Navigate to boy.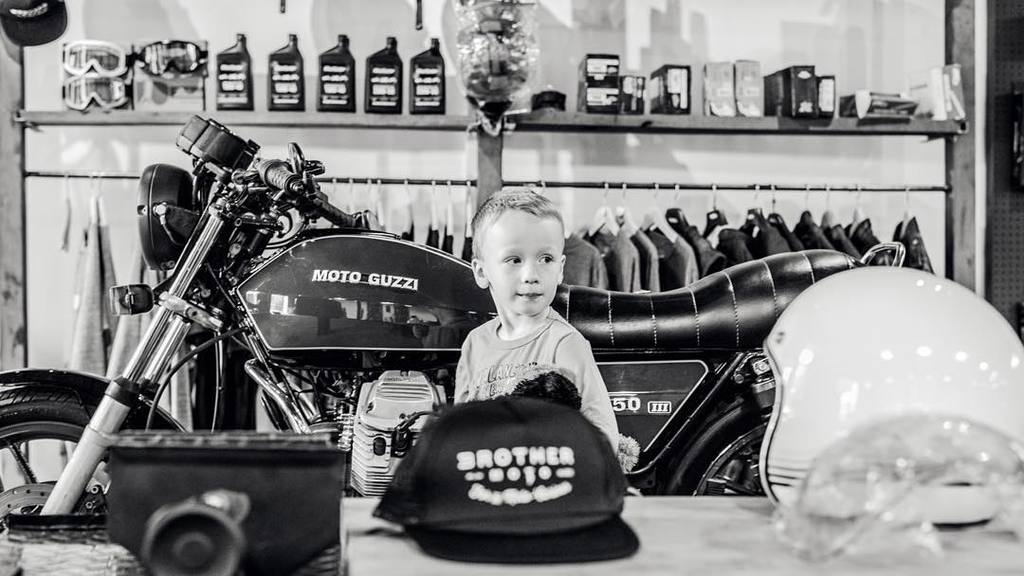
Navigation target: region(417, 194, 627, 484).
